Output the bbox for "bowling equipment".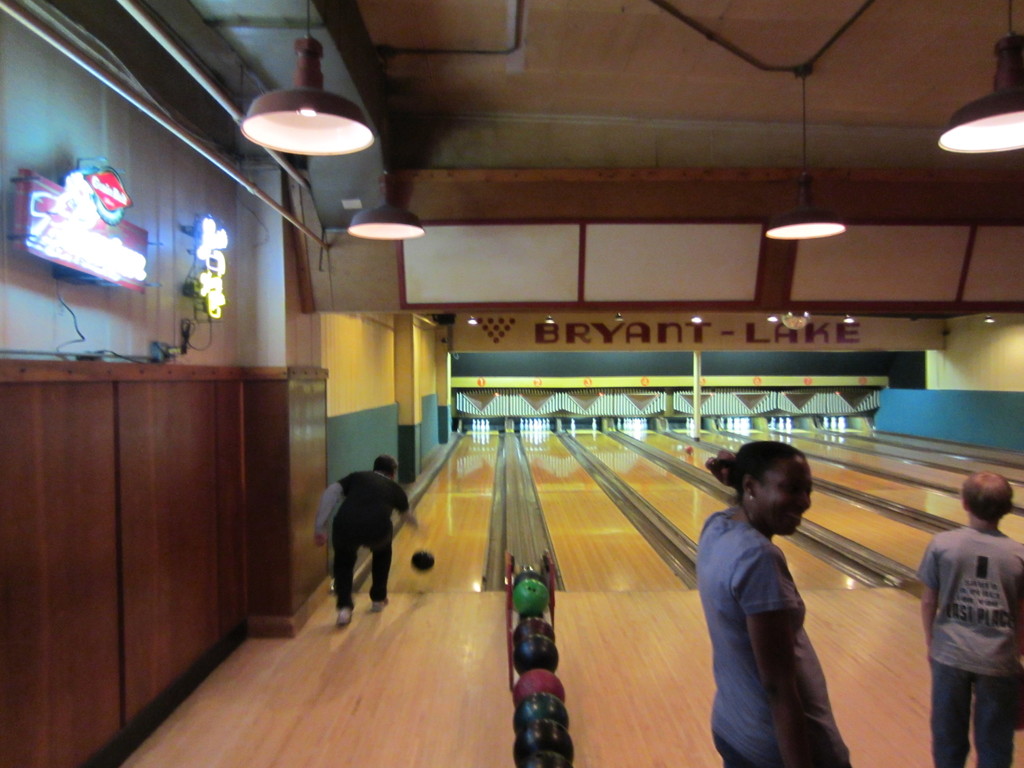
x1=831, y1=418, x2=837, y2=428.
